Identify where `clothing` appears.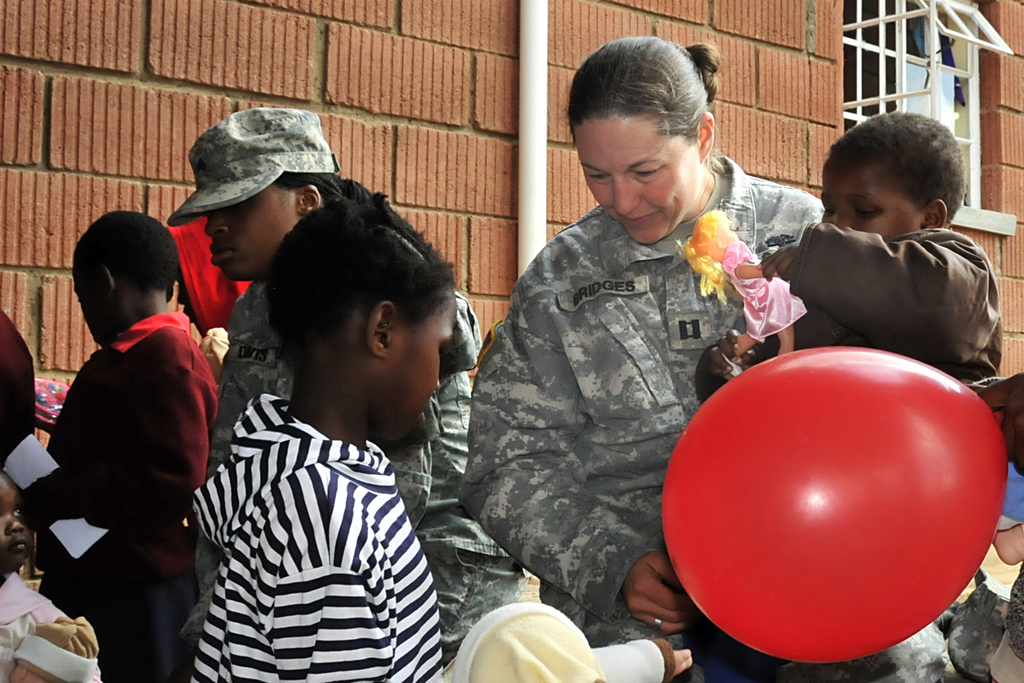
Appears at pyautogui.locateOnScreen(0, 309, 38, 474).
